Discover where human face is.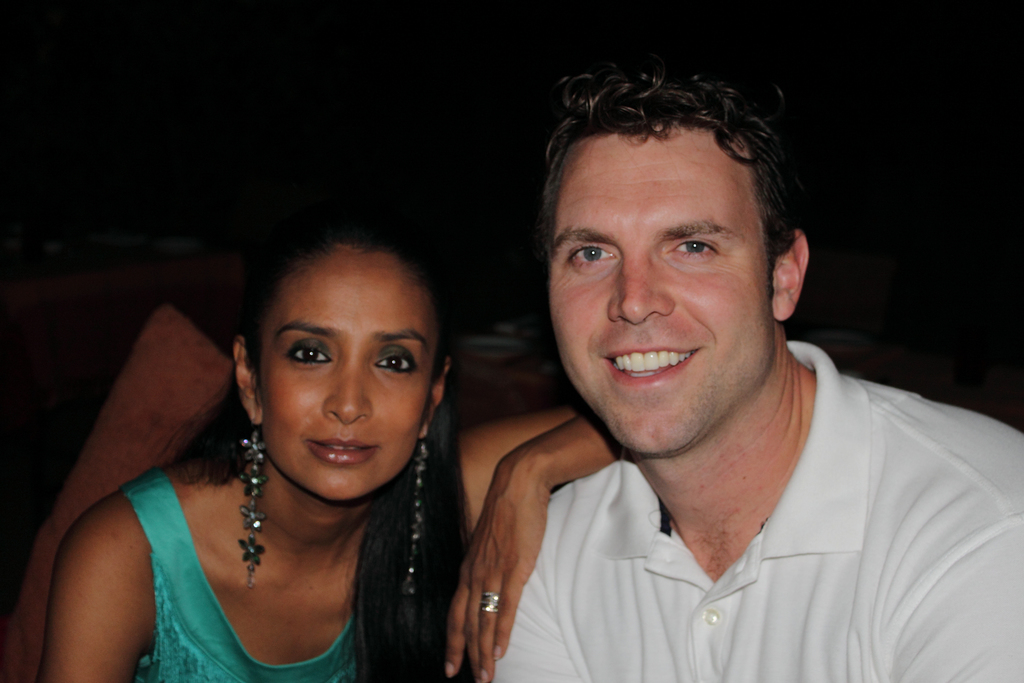
Discovered at region(258, 251, 439, 500).
